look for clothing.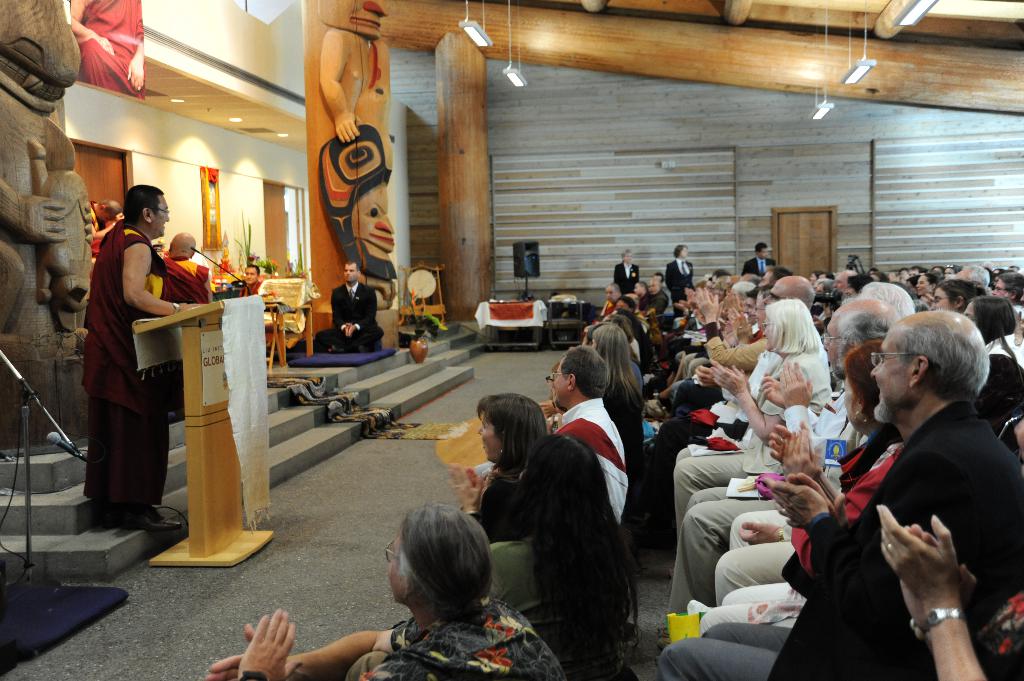
Found: Rect(657, 402, 1023, 680).
